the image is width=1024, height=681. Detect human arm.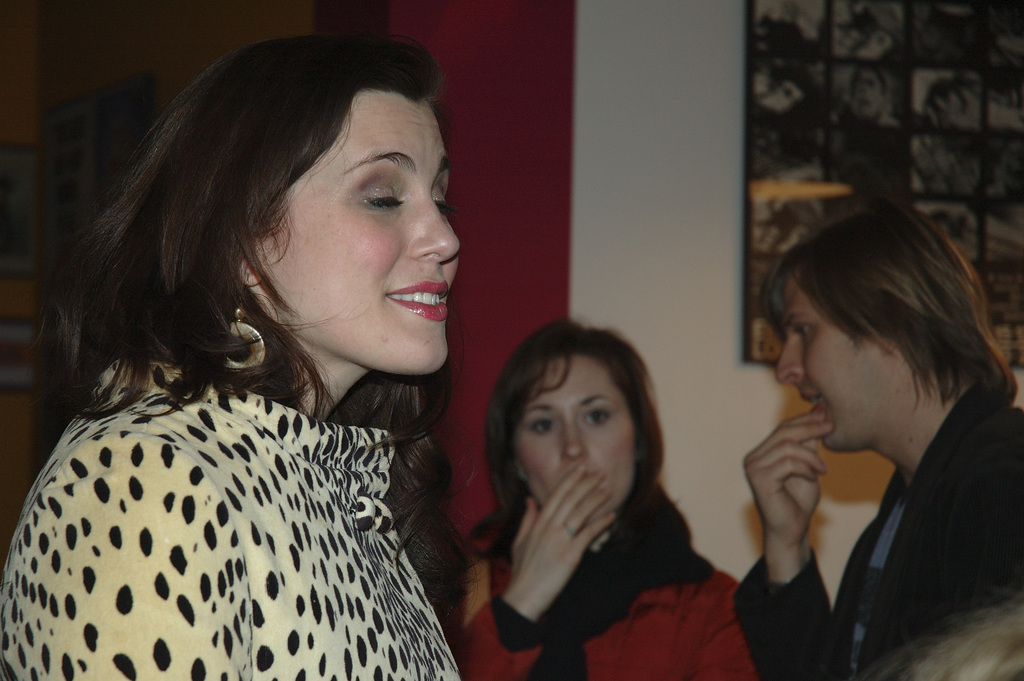
Detection: [left=751, top=400, right=848, bottom=673].
